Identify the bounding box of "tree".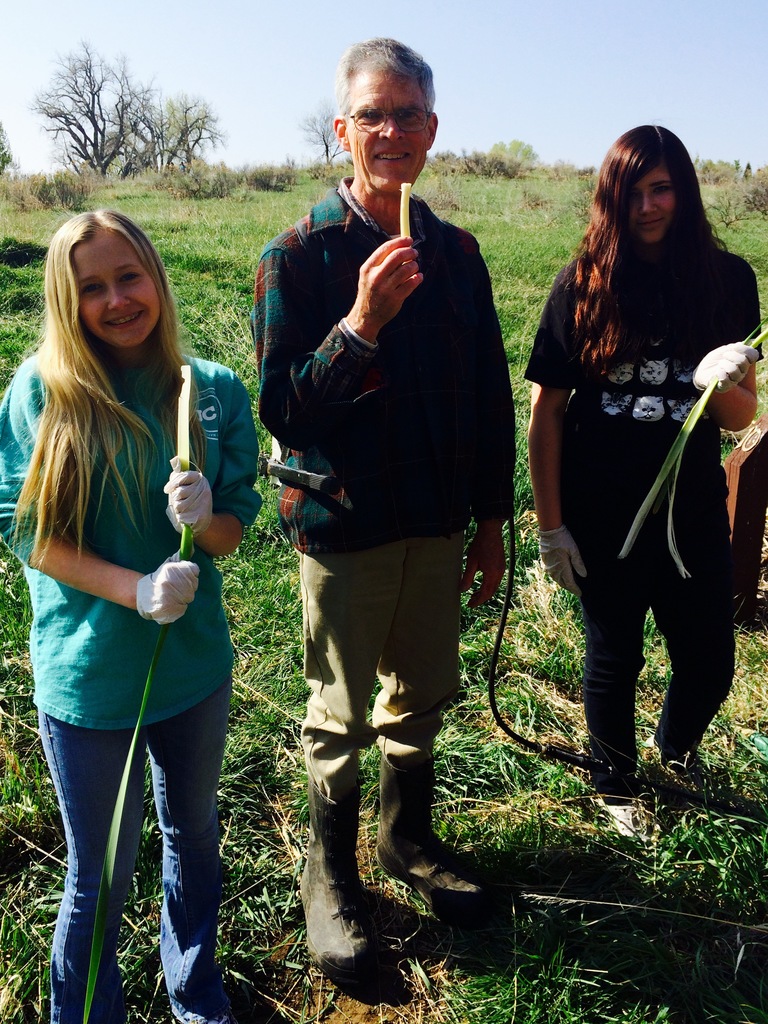
bbox=(294, 104, 350, 170).
